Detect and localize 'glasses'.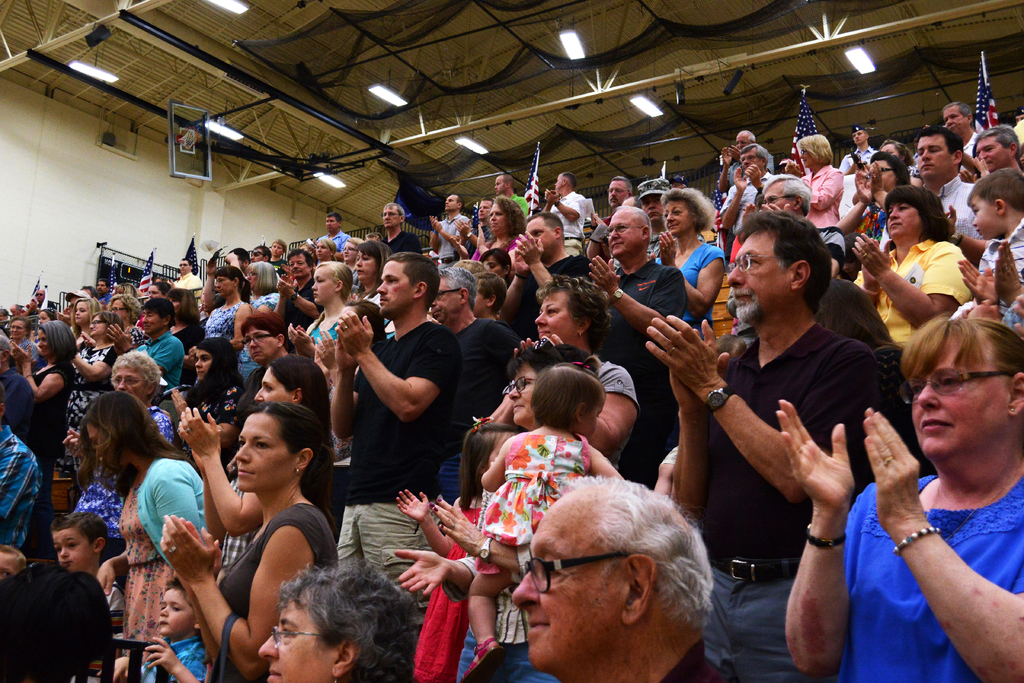
Localized at [762,193,792,208].
